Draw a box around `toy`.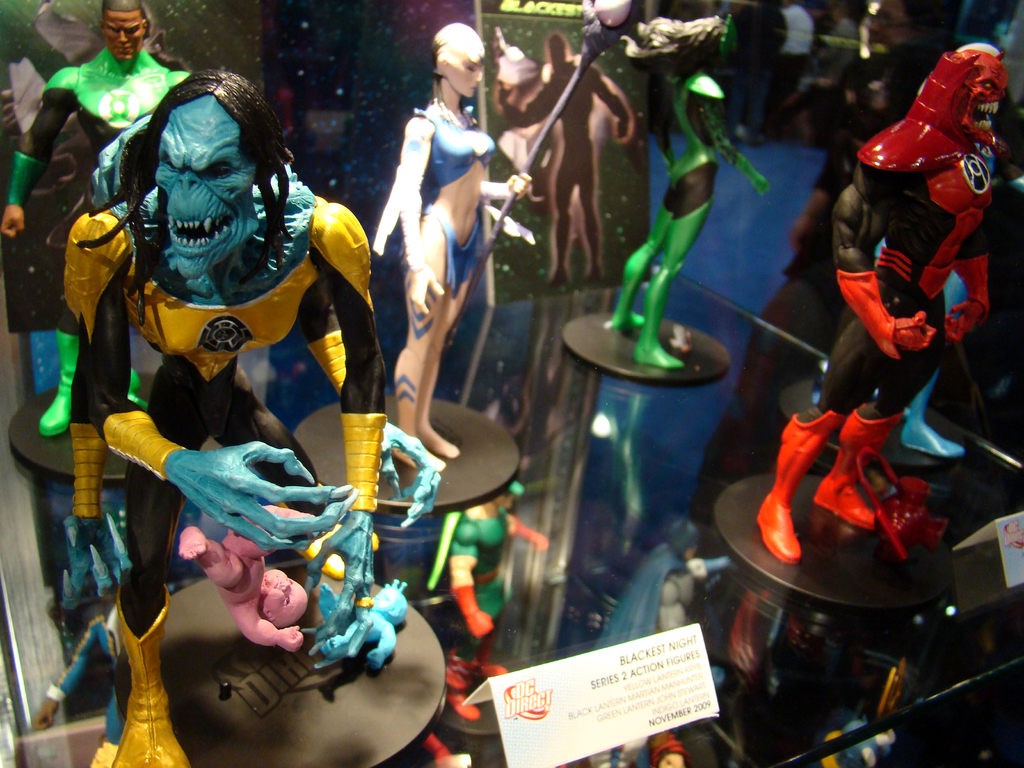
428:479:547:723.
